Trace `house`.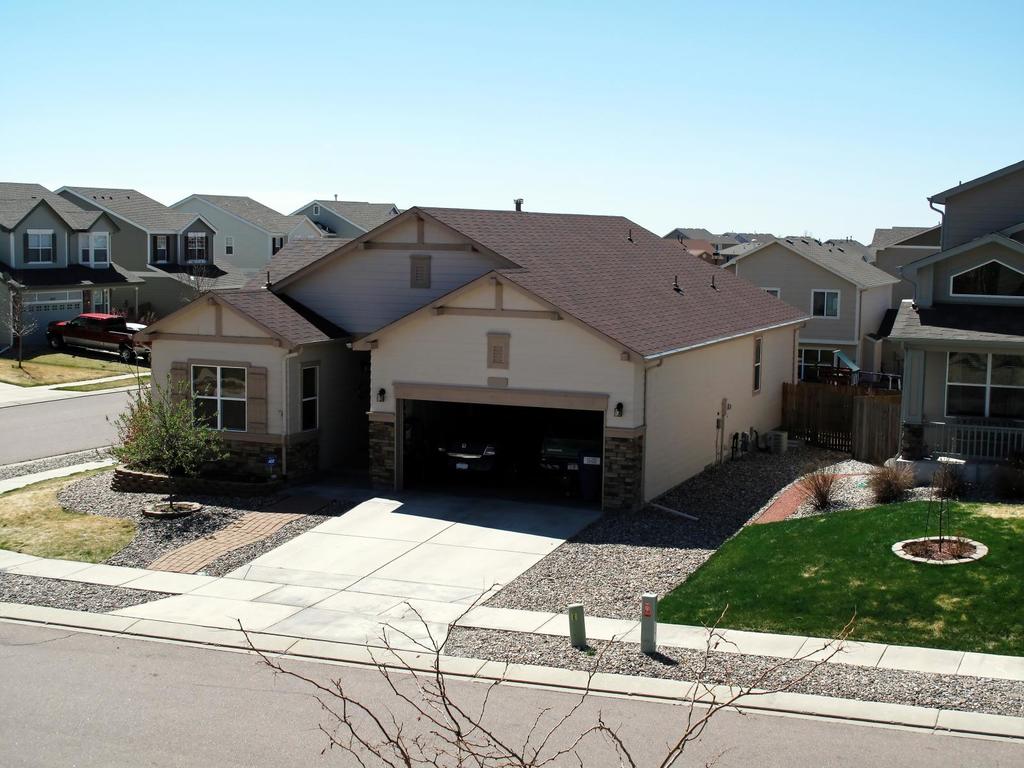
Traced to 181/189/324/278.
